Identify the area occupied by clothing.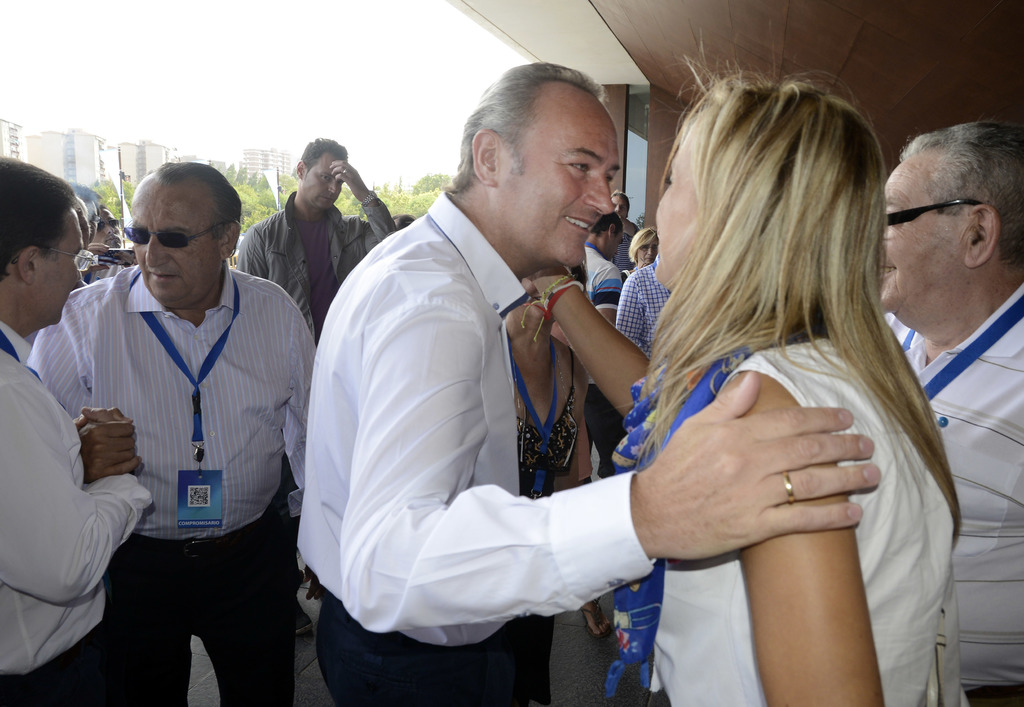
Area: 896/273/1023/706.
